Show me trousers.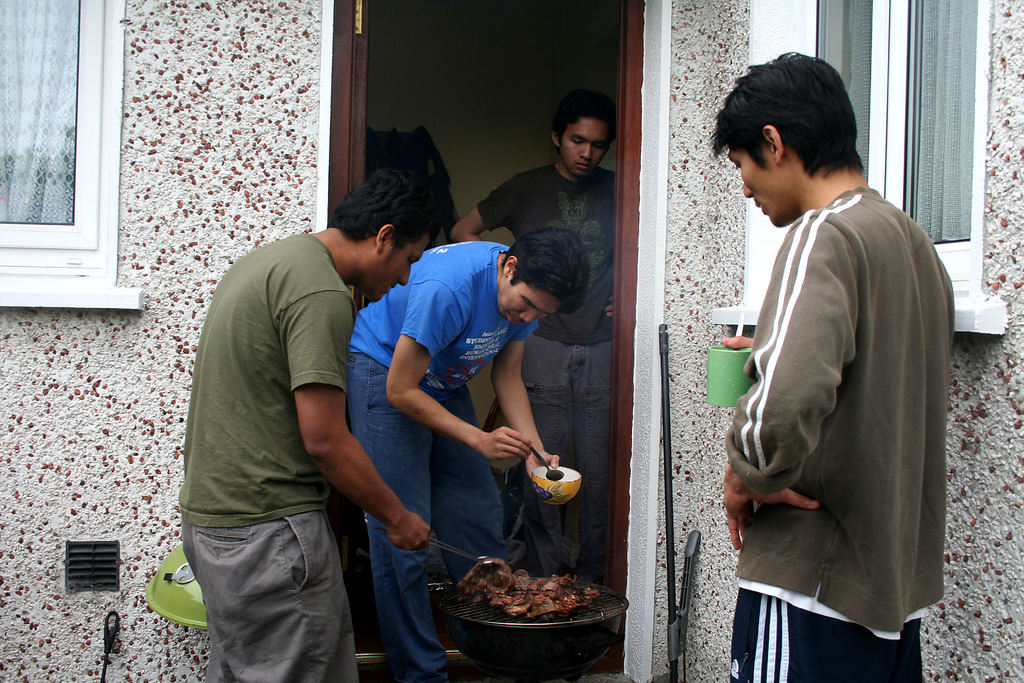
trousers is here: 346 348 508 682.
